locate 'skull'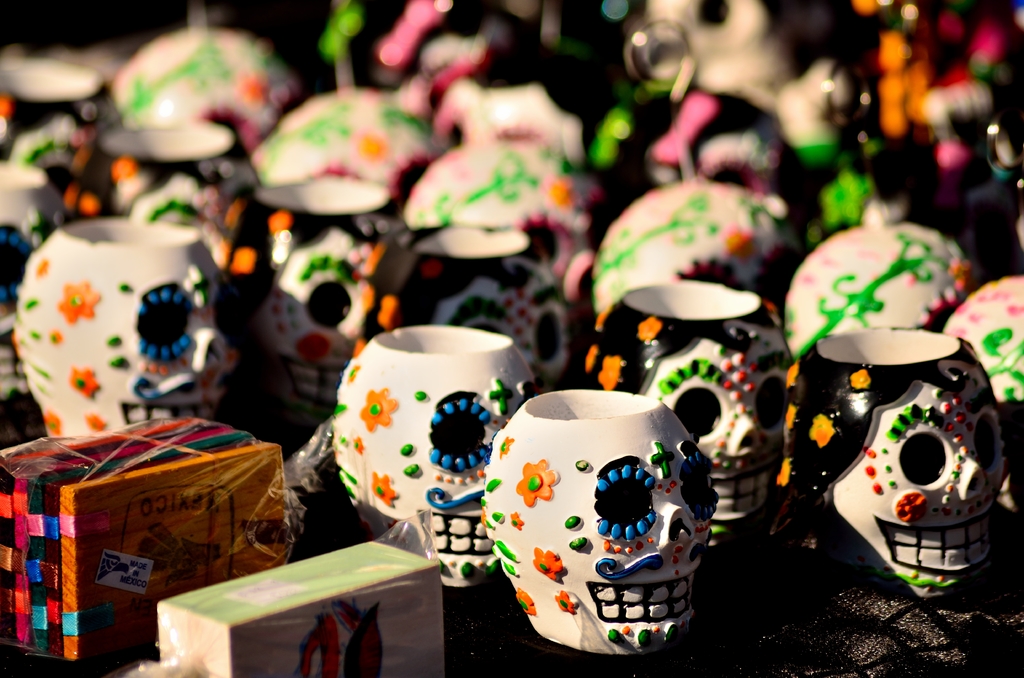
(x1=372, y1=351, x2=536, y2=591)
